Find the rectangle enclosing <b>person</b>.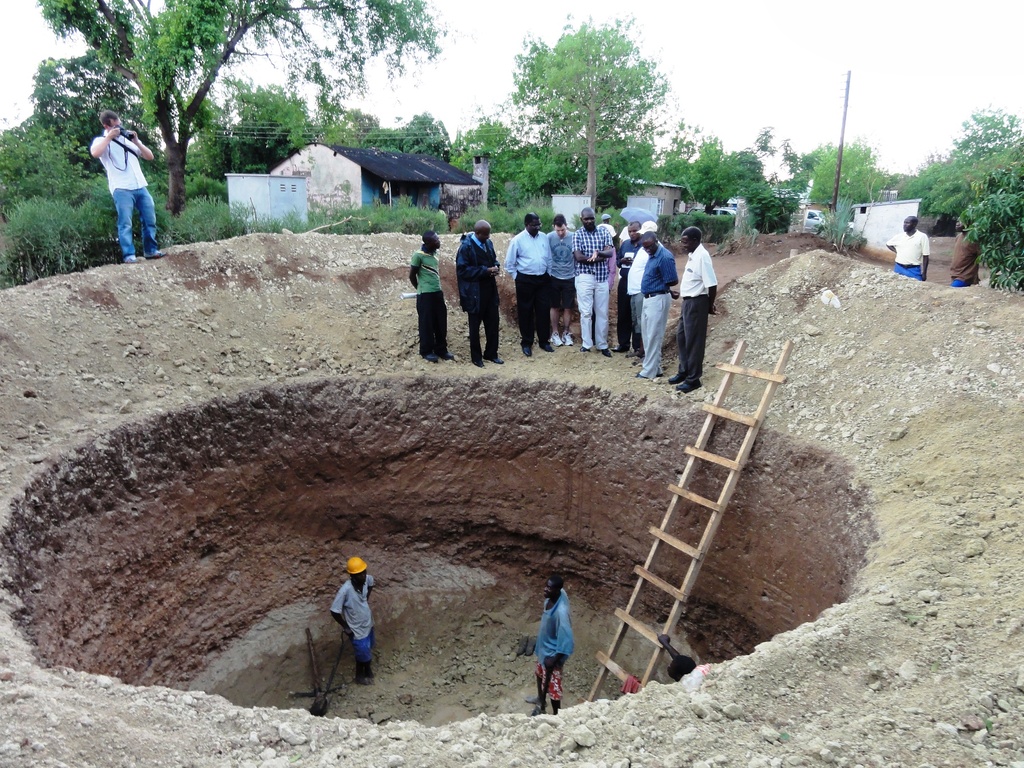
BBox(886, 217, 928, 278).
